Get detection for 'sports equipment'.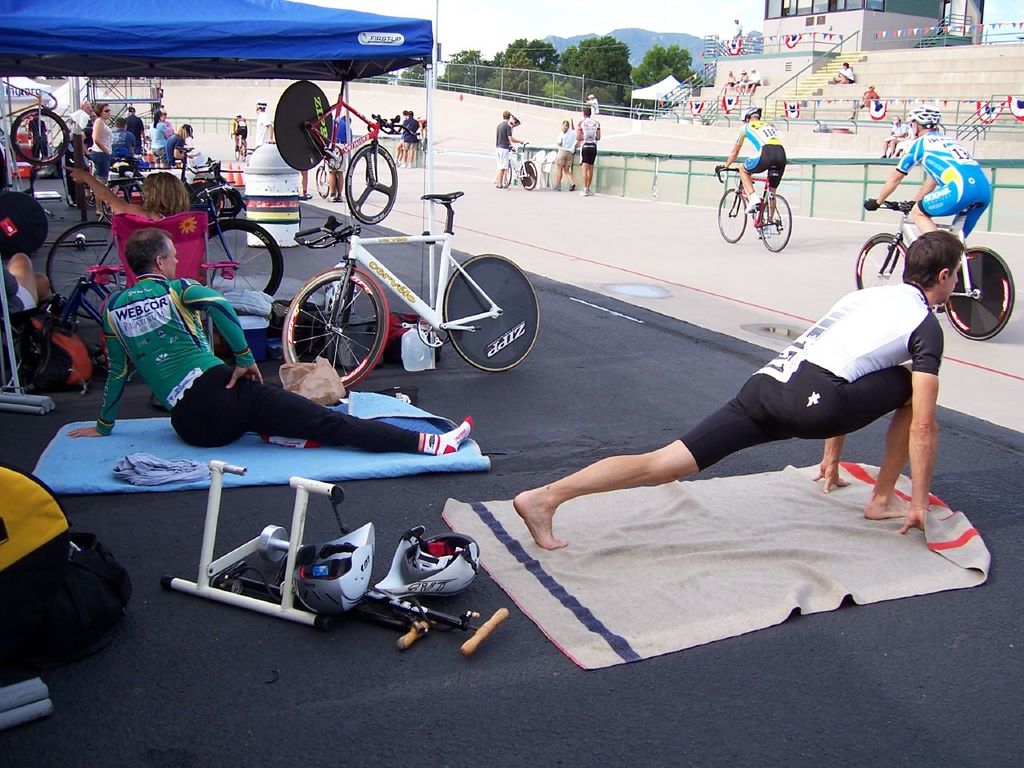
Detection: <box>899,106,938,132</box>.
